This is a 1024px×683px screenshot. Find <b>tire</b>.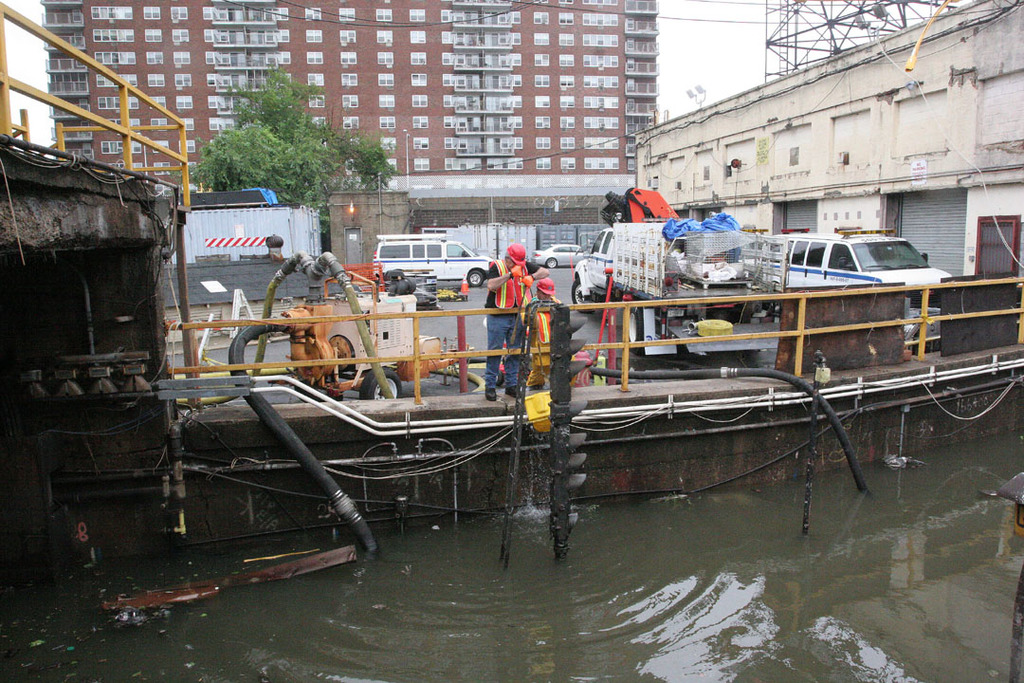
Bounding box: [571,279,594,312].
